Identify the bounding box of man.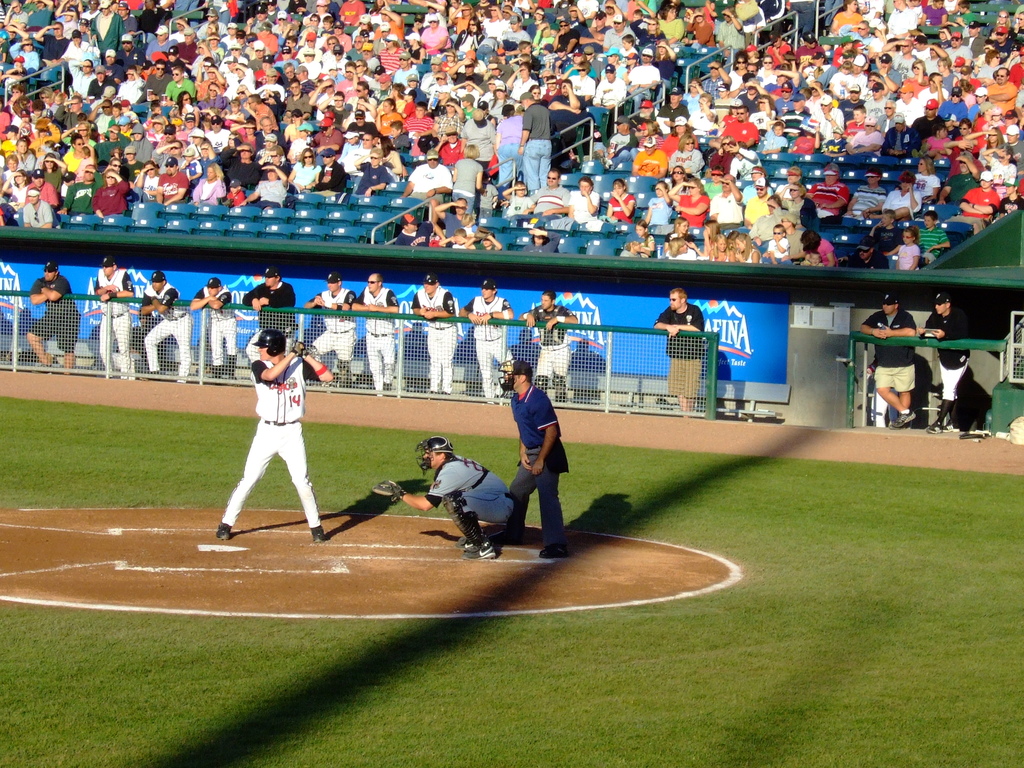
599 115 635 164.
